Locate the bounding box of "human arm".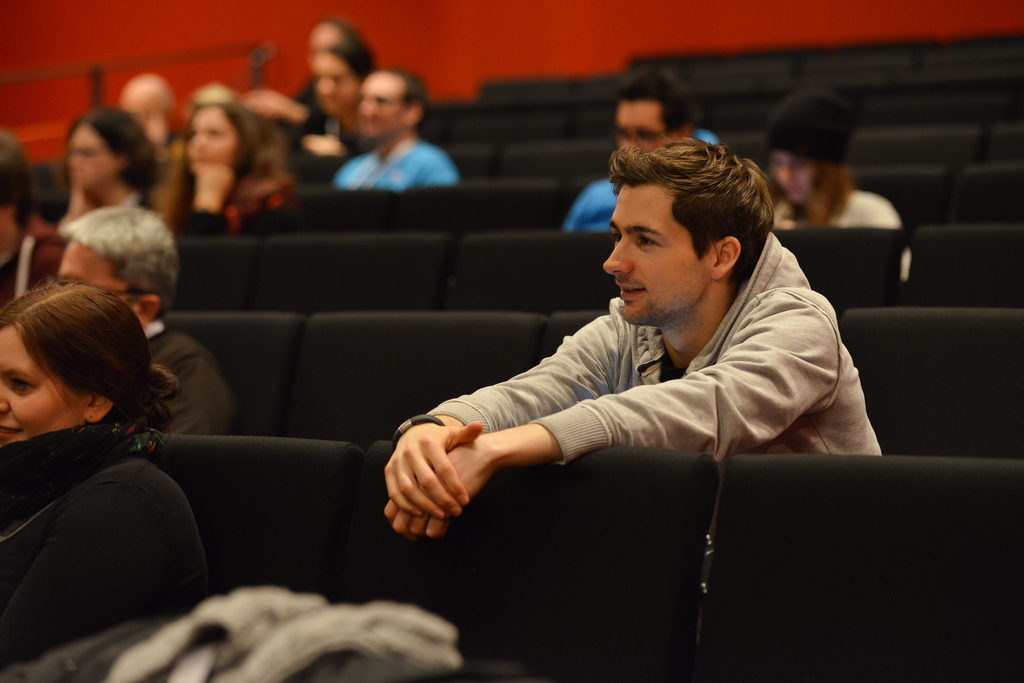
Bounding box: x1=851 y1=193 x2=927 y2=285.
